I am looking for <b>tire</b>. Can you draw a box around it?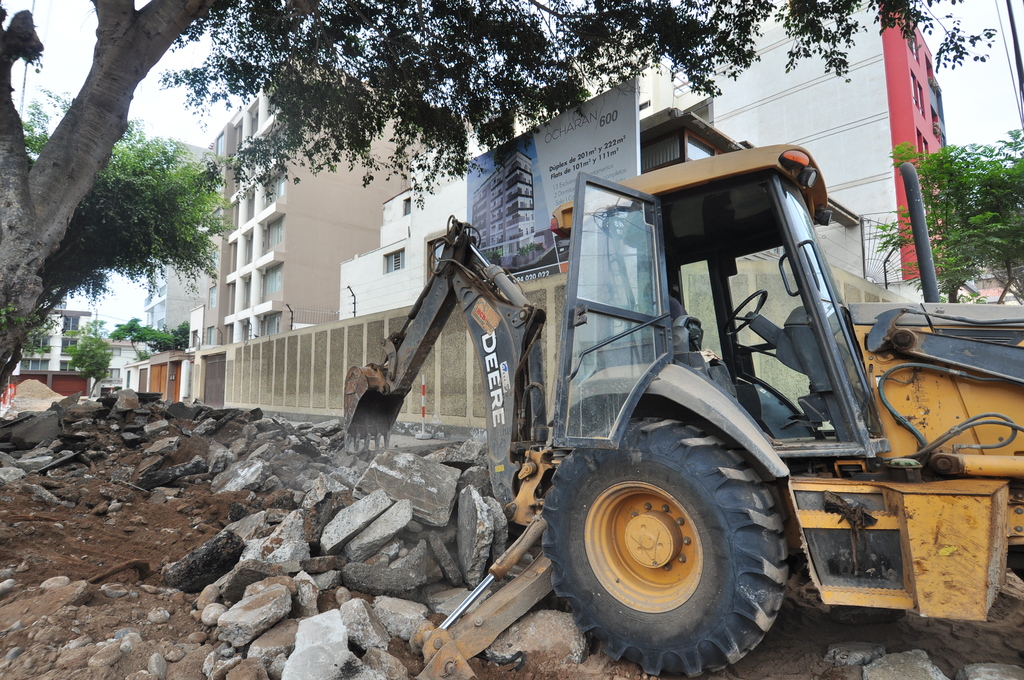
Sure, the bounding box is bbox(757, 382, 817, 441).
